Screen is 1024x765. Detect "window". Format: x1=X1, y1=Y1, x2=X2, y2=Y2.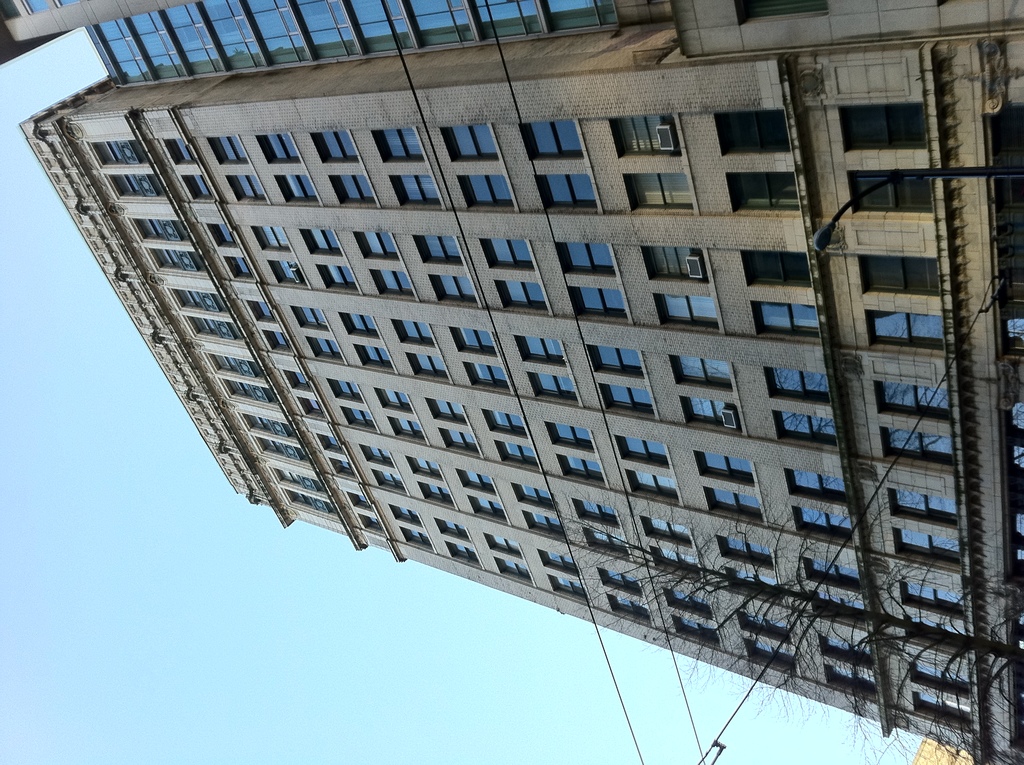
x1=731, y1=171, x2=794, y2=217.
